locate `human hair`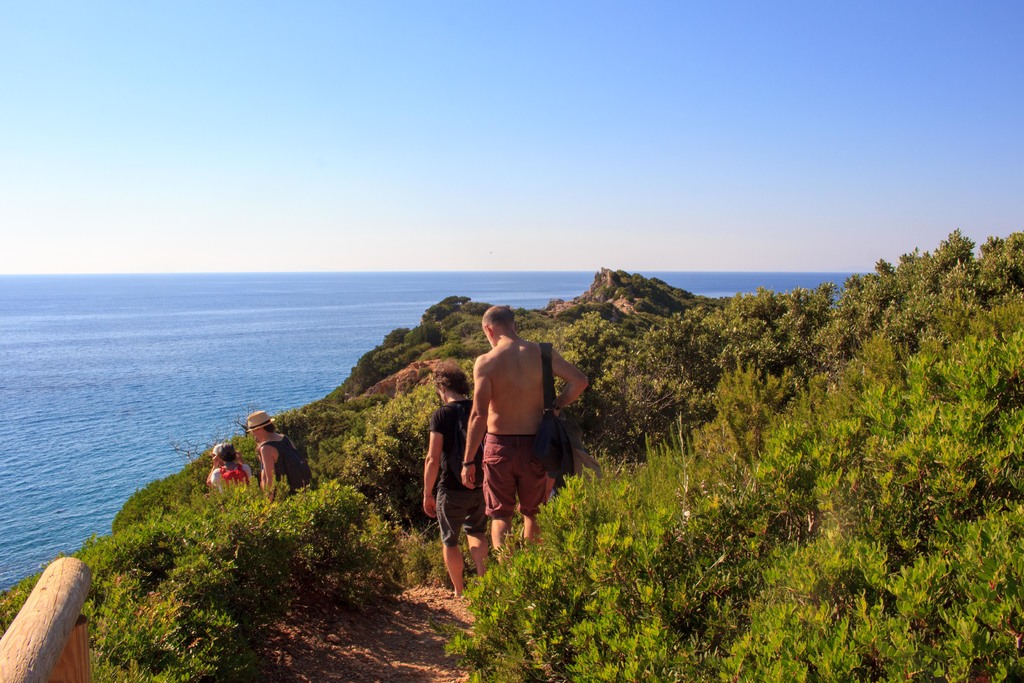
481, 303, 516, 352
